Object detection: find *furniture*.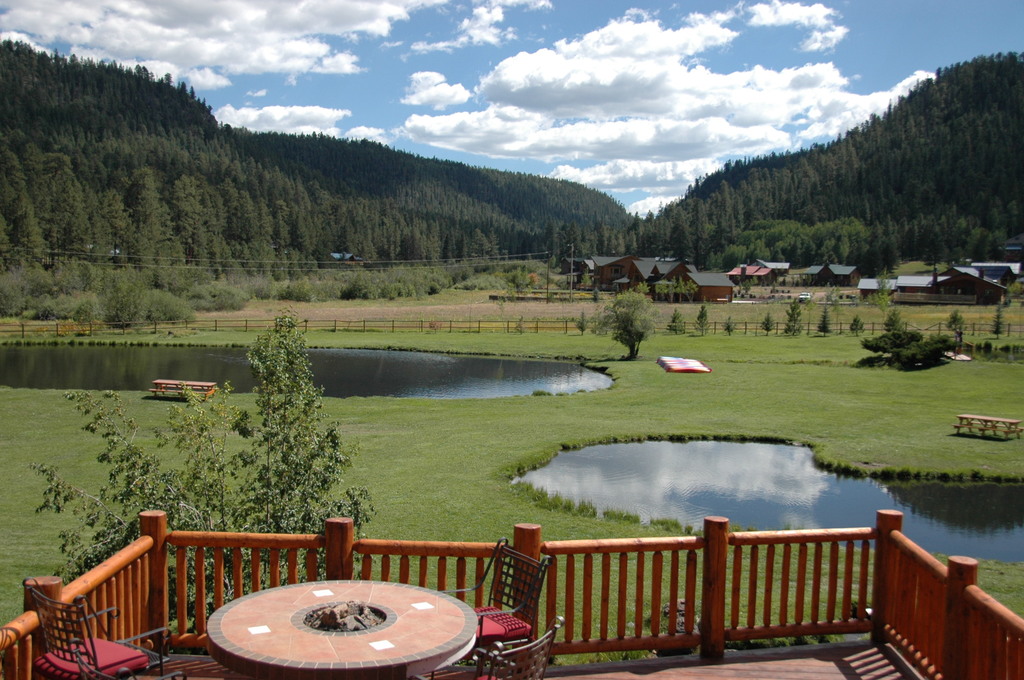
Rect(203, 576, 484, 679).
